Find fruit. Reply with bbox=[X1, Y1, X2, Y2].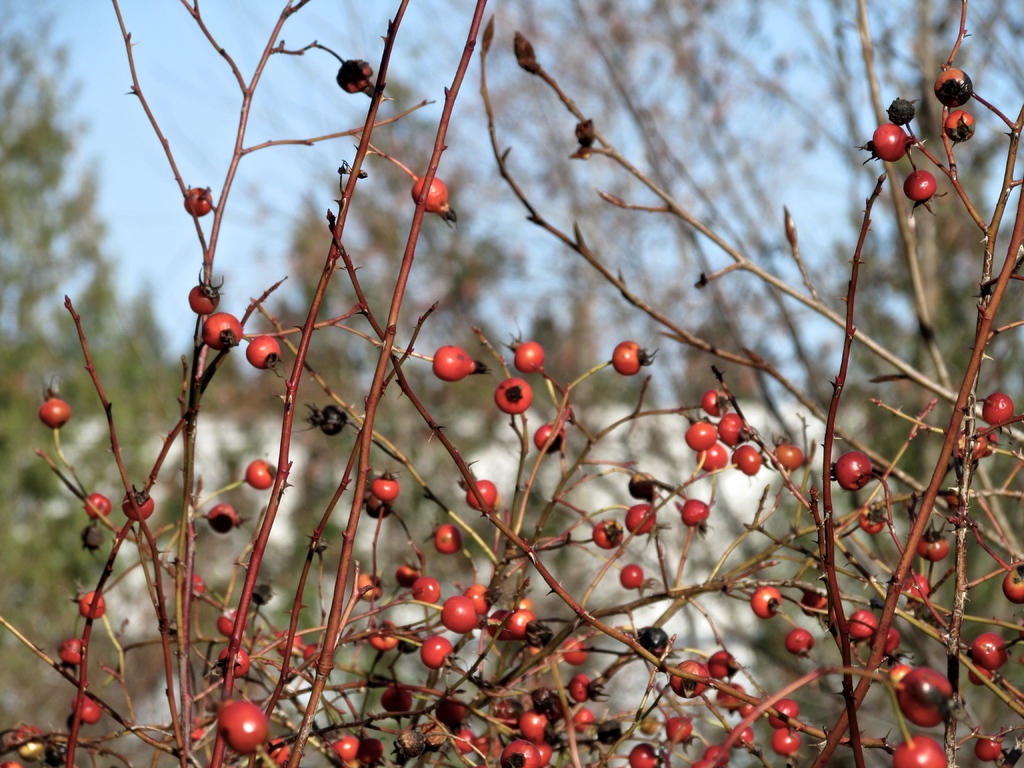
bbox=[619, 336, 644, 378].
